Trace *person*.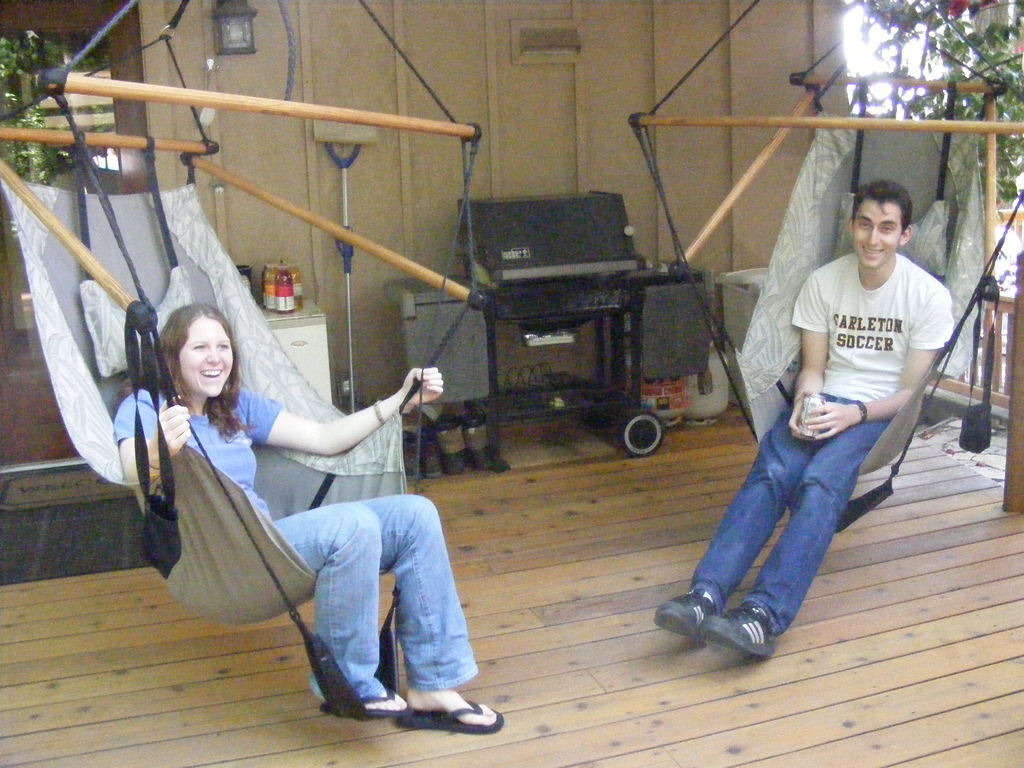
Traced to bbox=[115, 301, 504, 736].
